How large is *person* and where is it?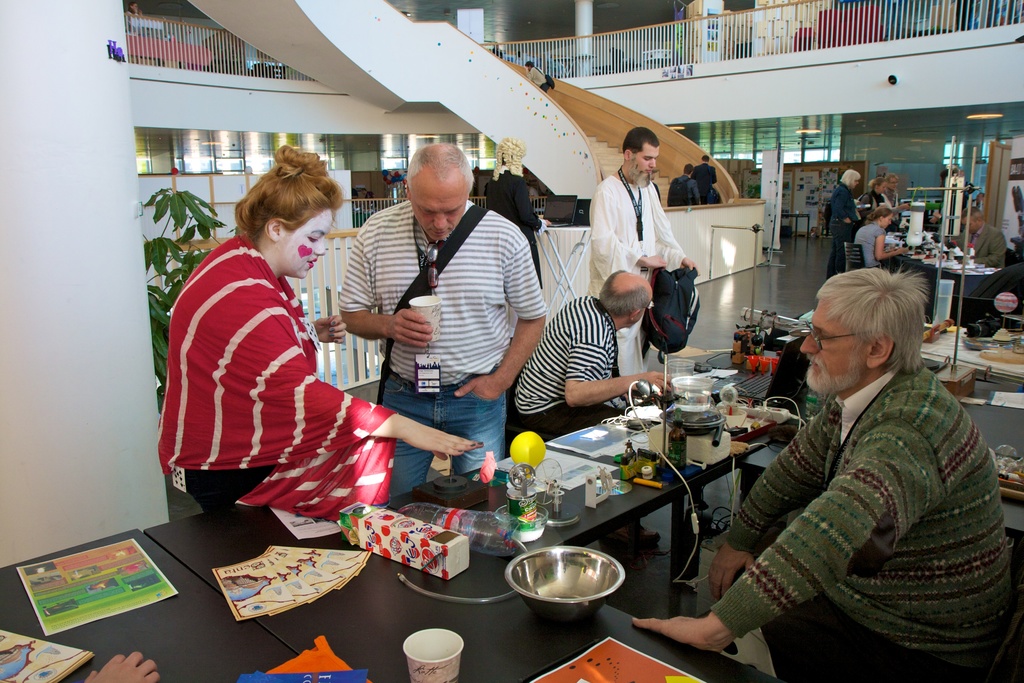
Bounding box: box=[529, 64, 552, 90].
